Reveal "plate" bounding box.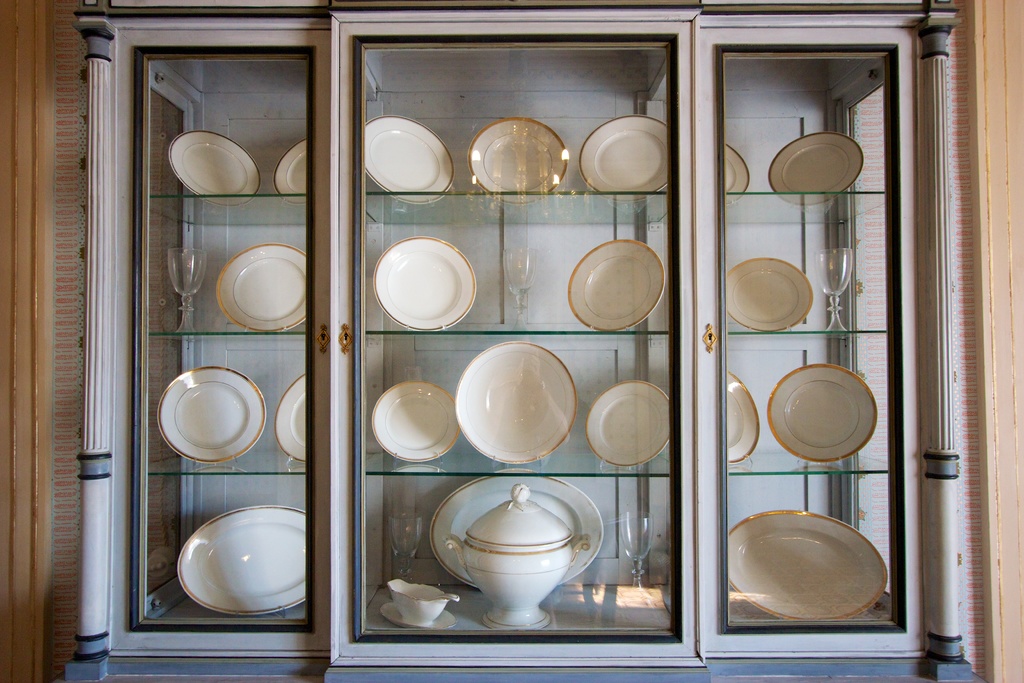
Revealed: locate(726, 364, 763, 463).
